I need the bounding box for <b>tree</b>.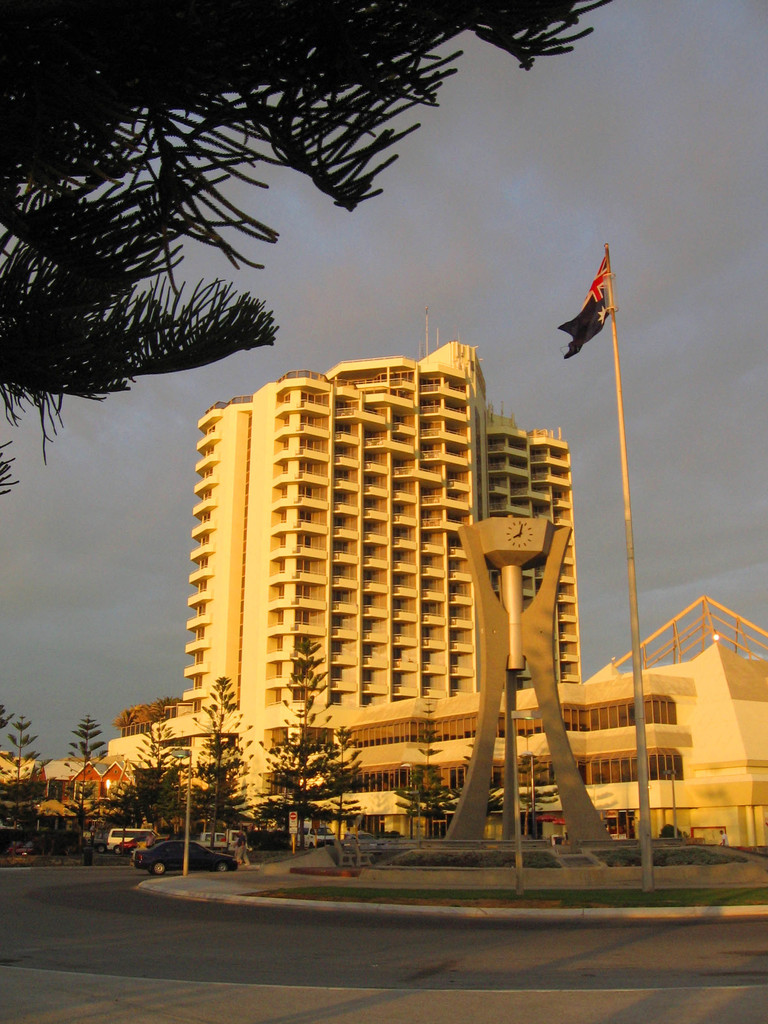
Here it is: (0, 698, 26, 832).
